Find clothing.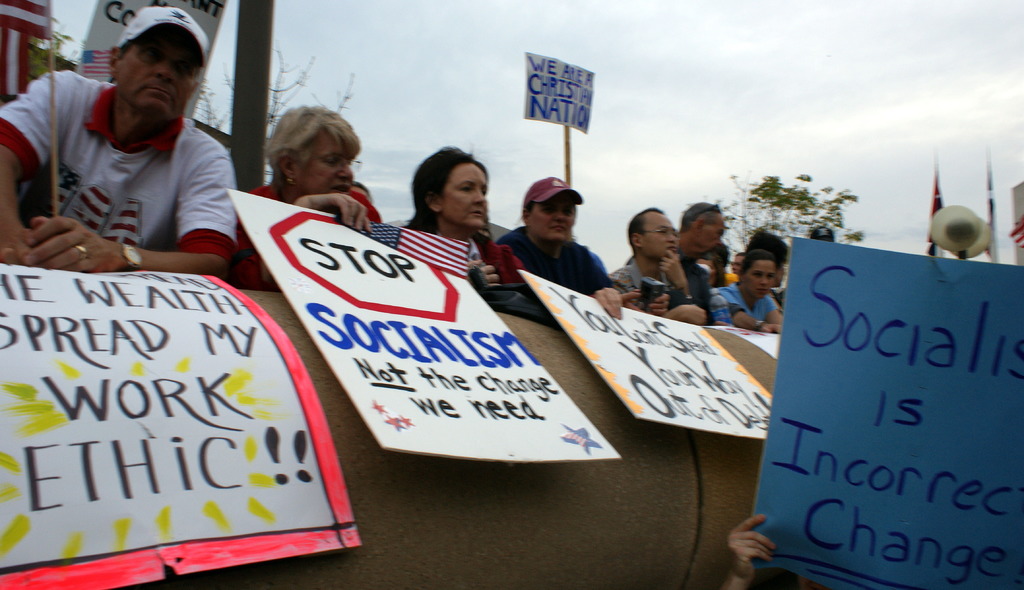
left=702, top=261, right=781, bottom=326.
